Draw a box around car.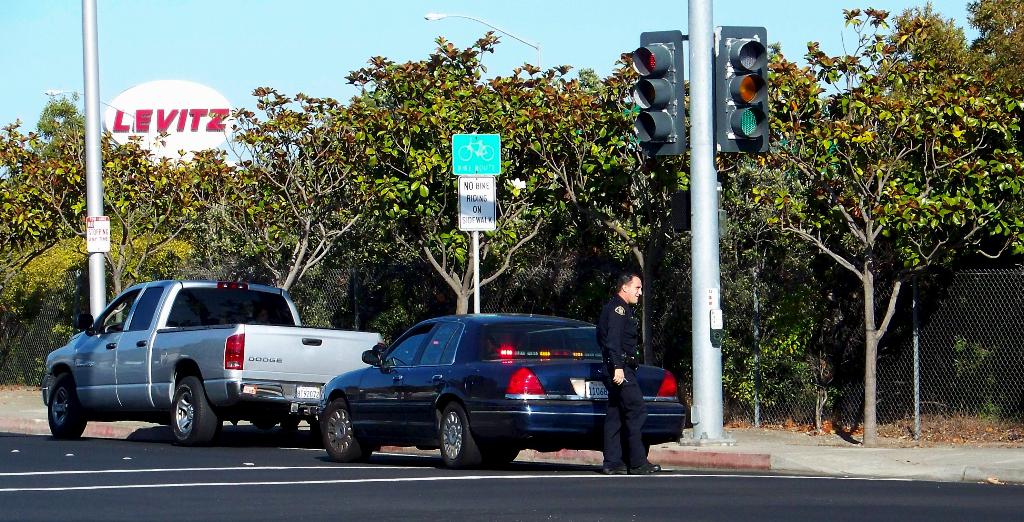
(left=316, top=311, right=686, bottom=472).
